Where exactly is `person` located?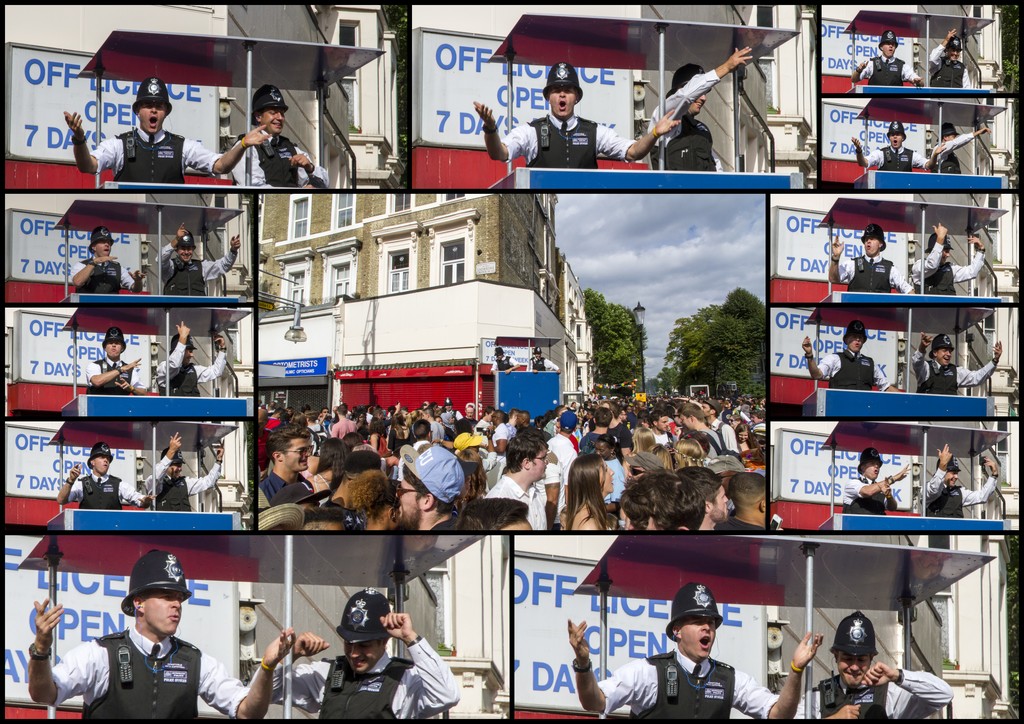
Its bounding box is [163, 227, 230, 304].
